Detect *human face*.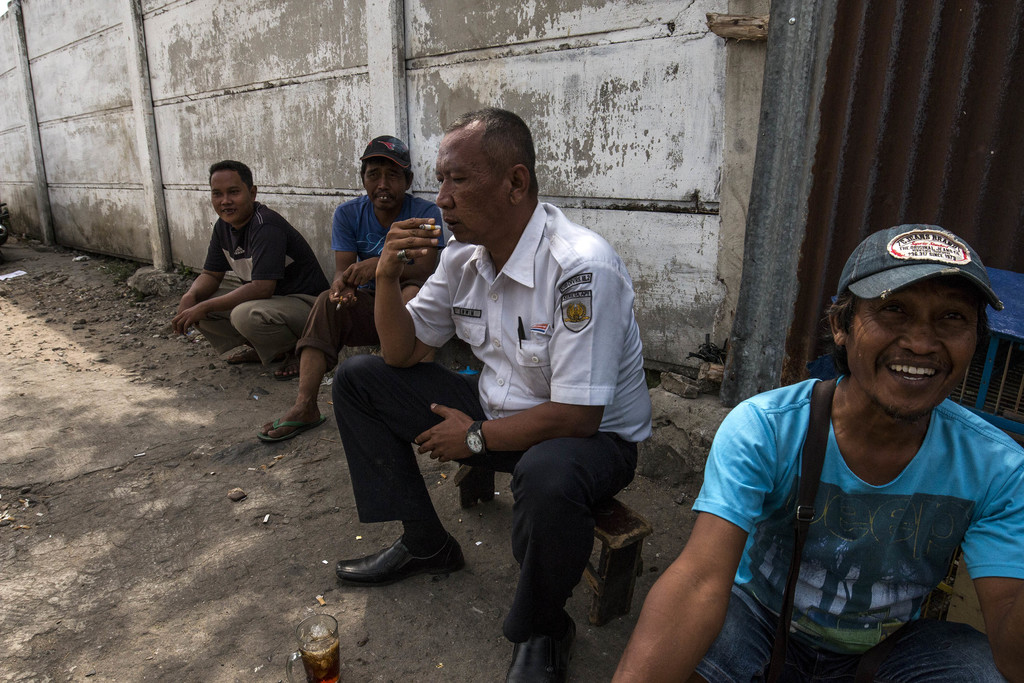
Detected at (212, 171, 255, 225).
